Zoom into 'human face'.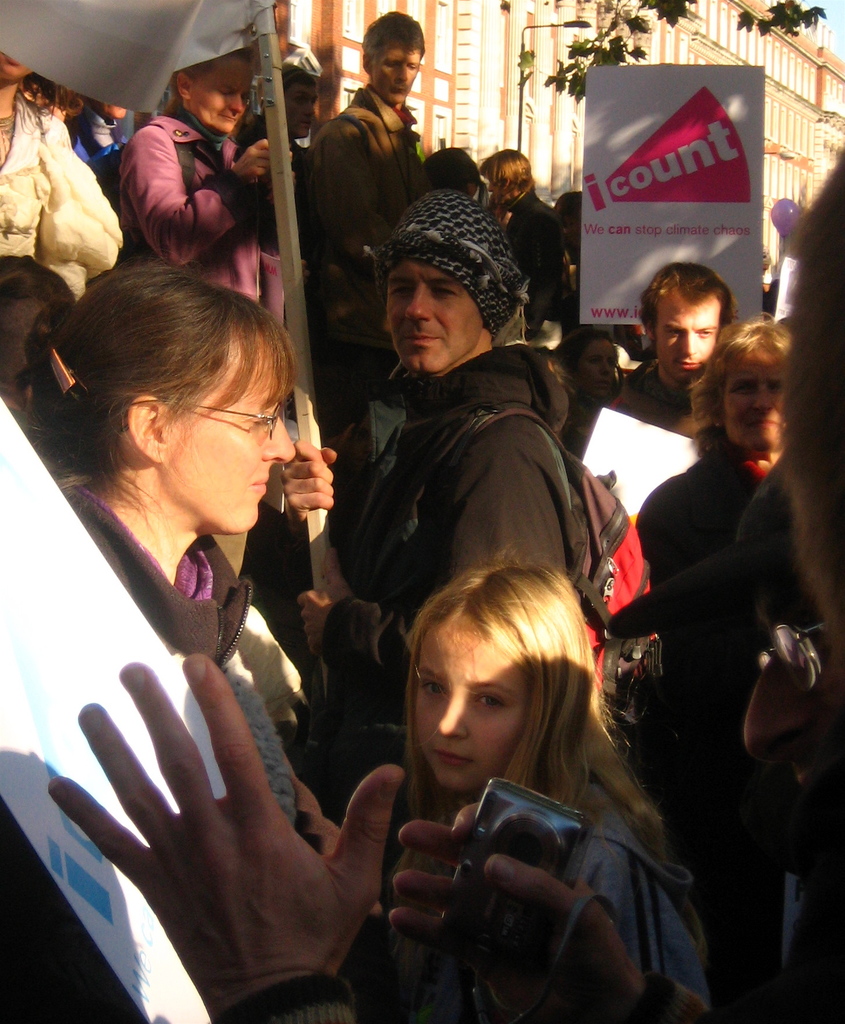
Zoom target: (x1=163, y1=335, x2=306, y2=543).
